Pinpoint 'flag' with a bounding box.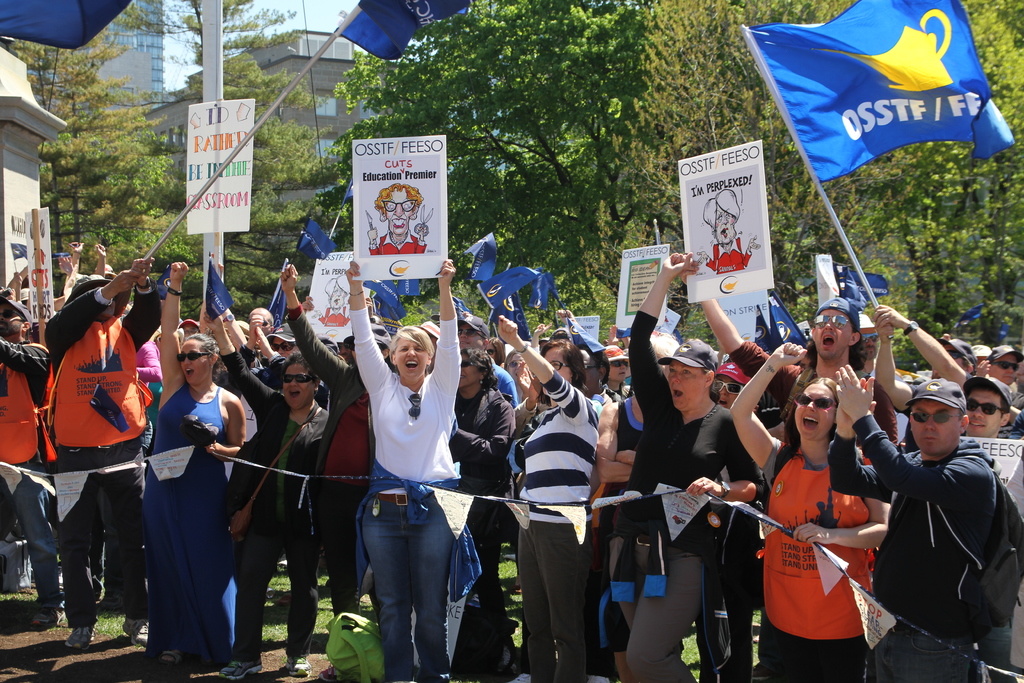
box=[360, 276, 401, 313].
